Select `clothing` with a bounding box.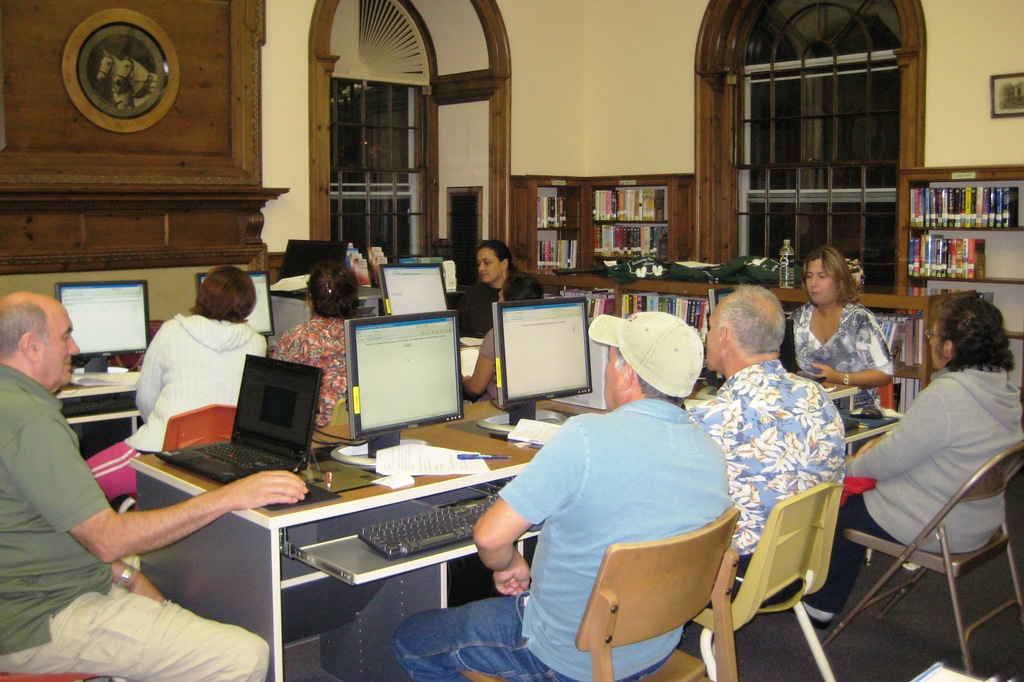
bbox(456, 270, 536, 346).
